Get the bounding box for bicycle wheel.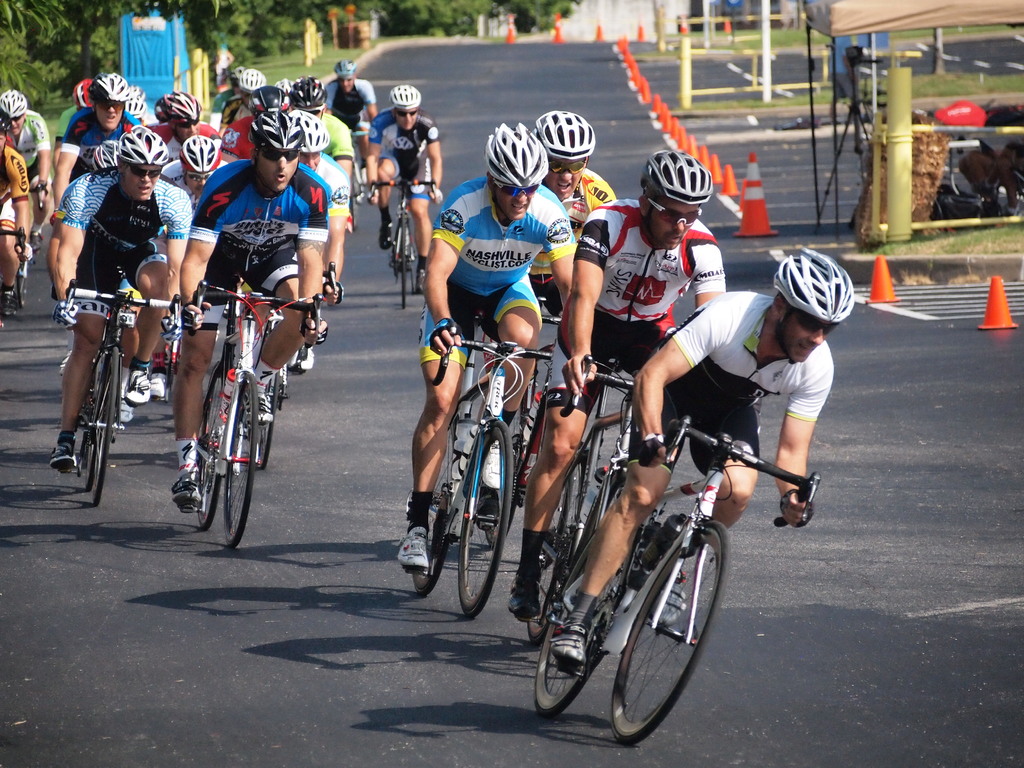
box(253, 373, 280, 478).
